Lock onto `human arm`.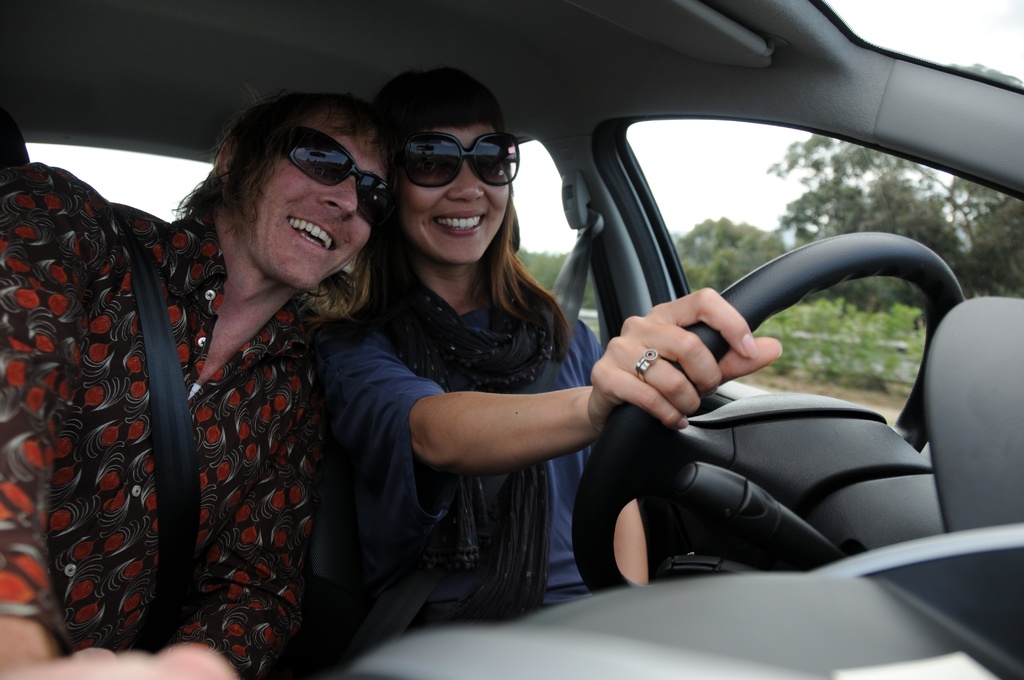
Locked: x1=319, y1=312, x2=779, y2=460.
